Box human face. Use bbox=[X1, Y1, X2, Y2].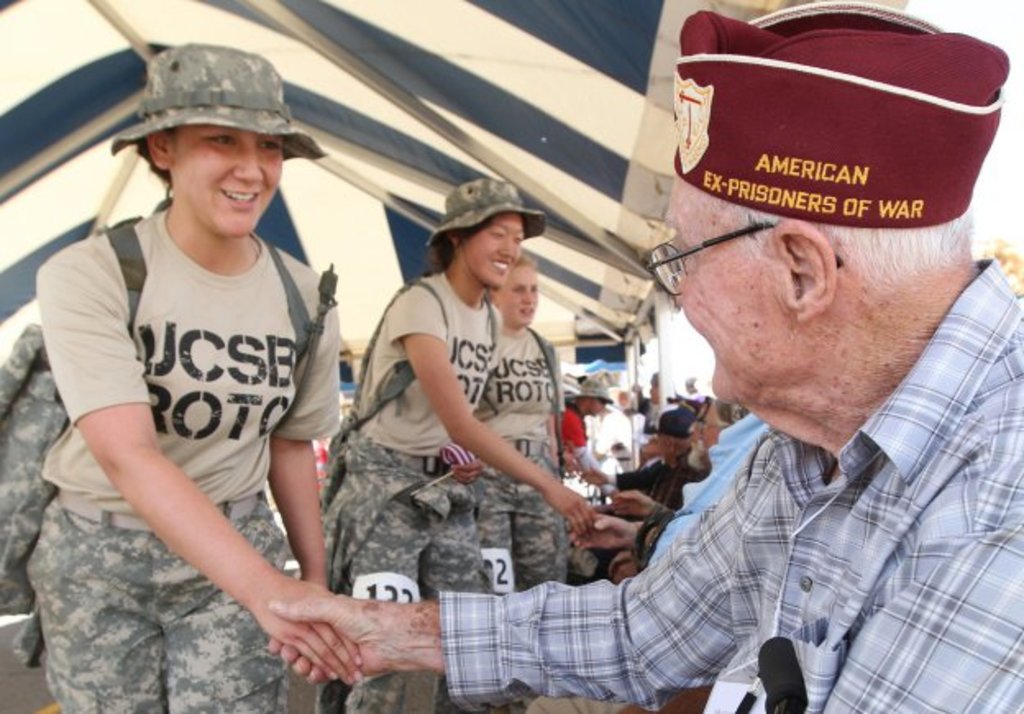
bbox=[492, 269, 537, 322].
